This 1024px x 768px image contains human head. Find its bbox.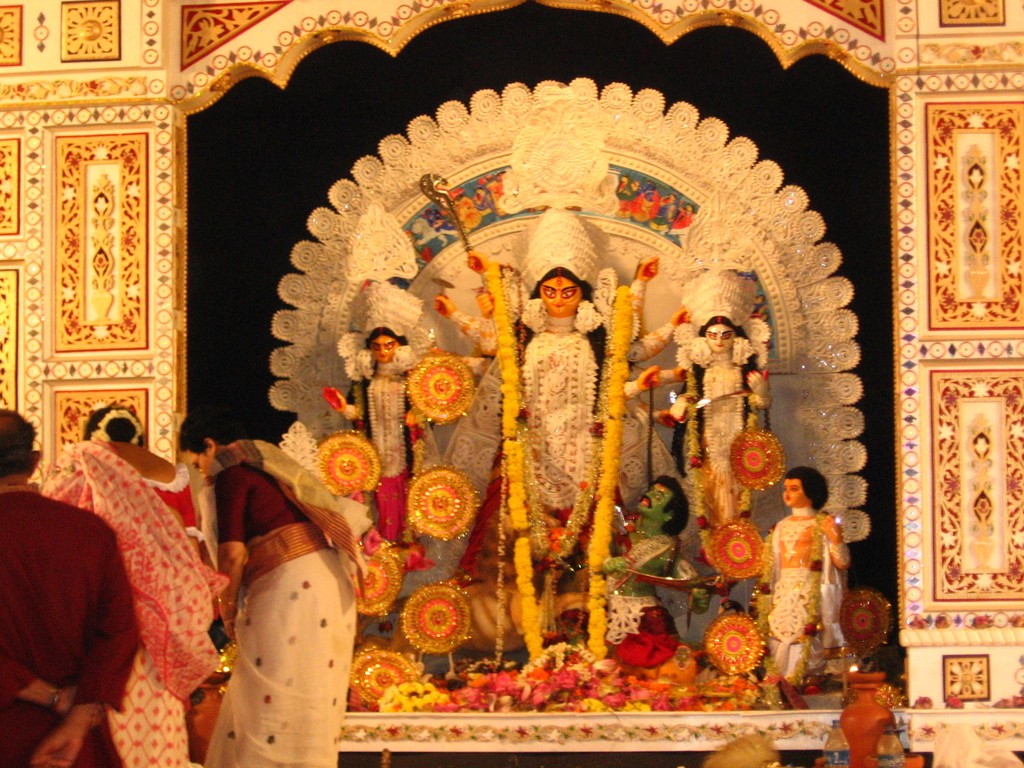
177:406:237:483.
